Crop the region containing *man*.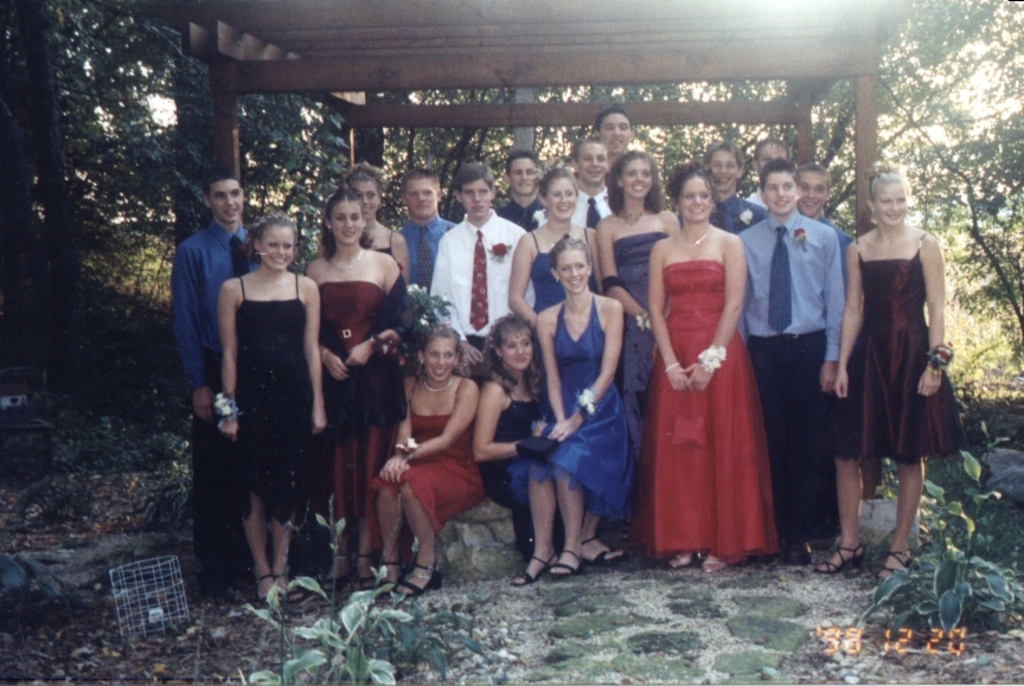
Crop region: {"left": 788, "top": 162, "right": 860, "bottom": 296}.
